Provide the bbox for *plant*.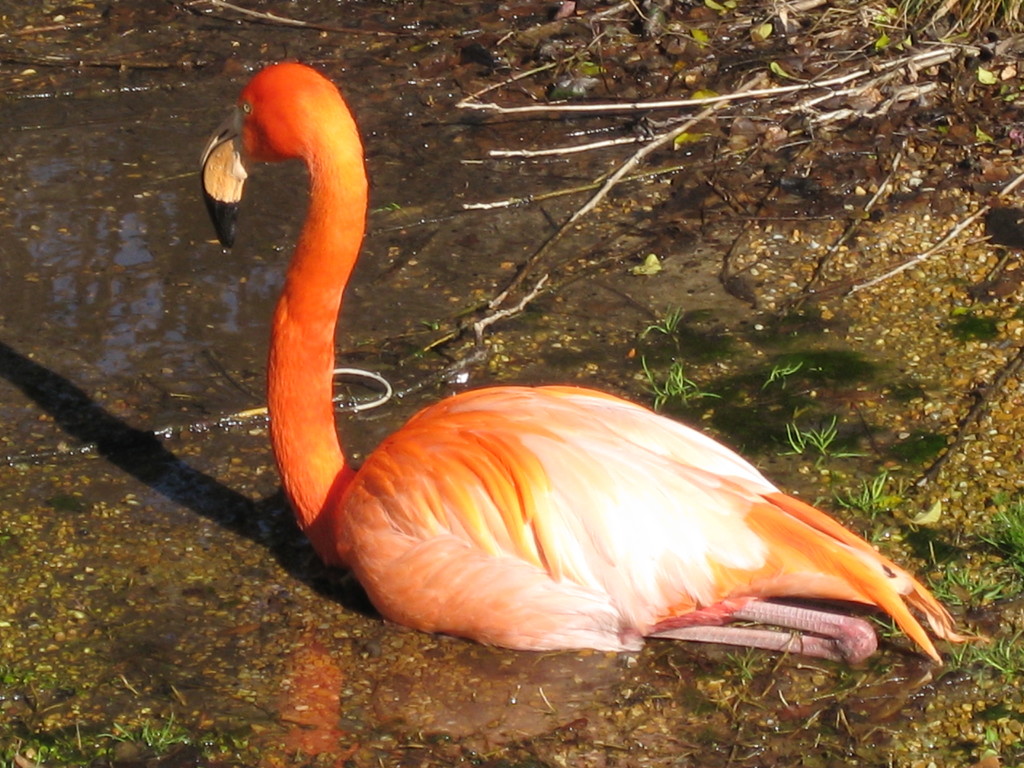
x1=726 y1=648 x2=759 y2=680.
